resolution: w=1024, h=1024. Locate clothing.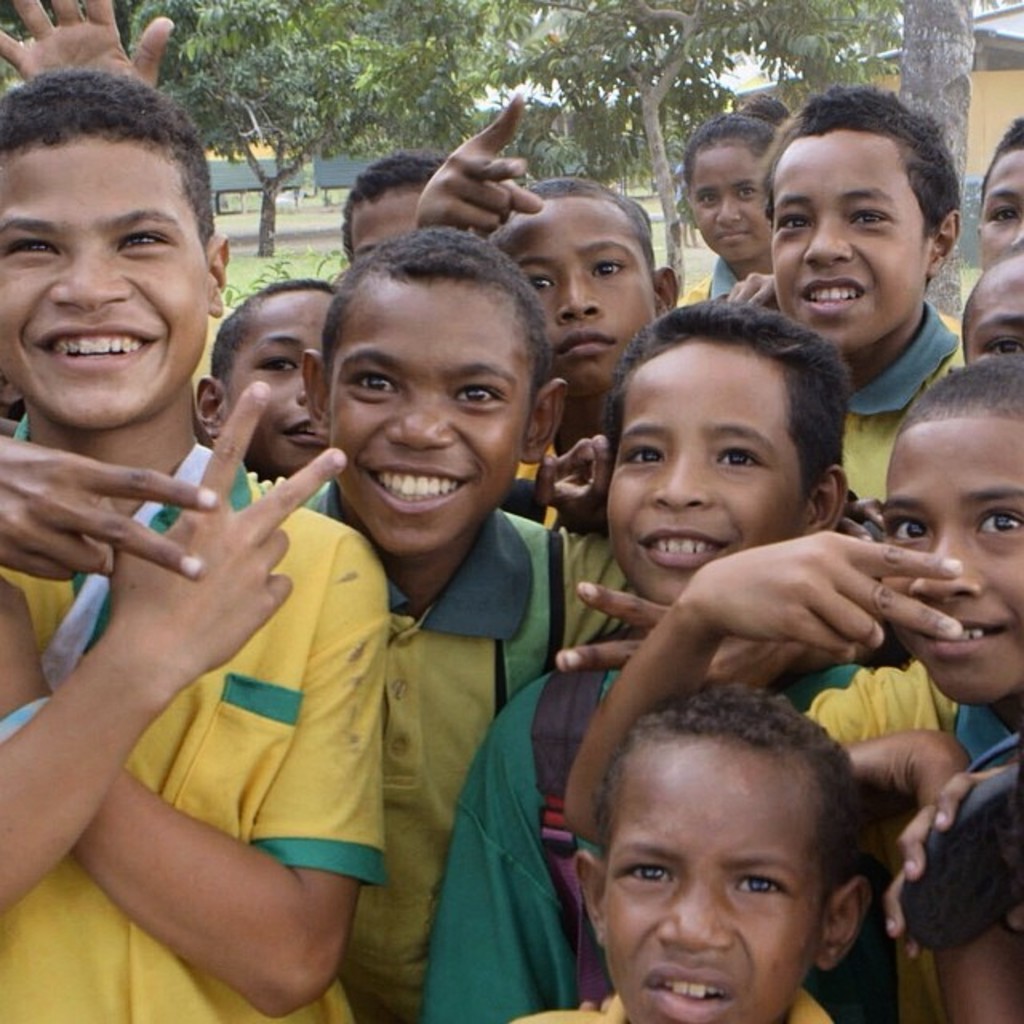
<box>562,542,626,624</box>.
